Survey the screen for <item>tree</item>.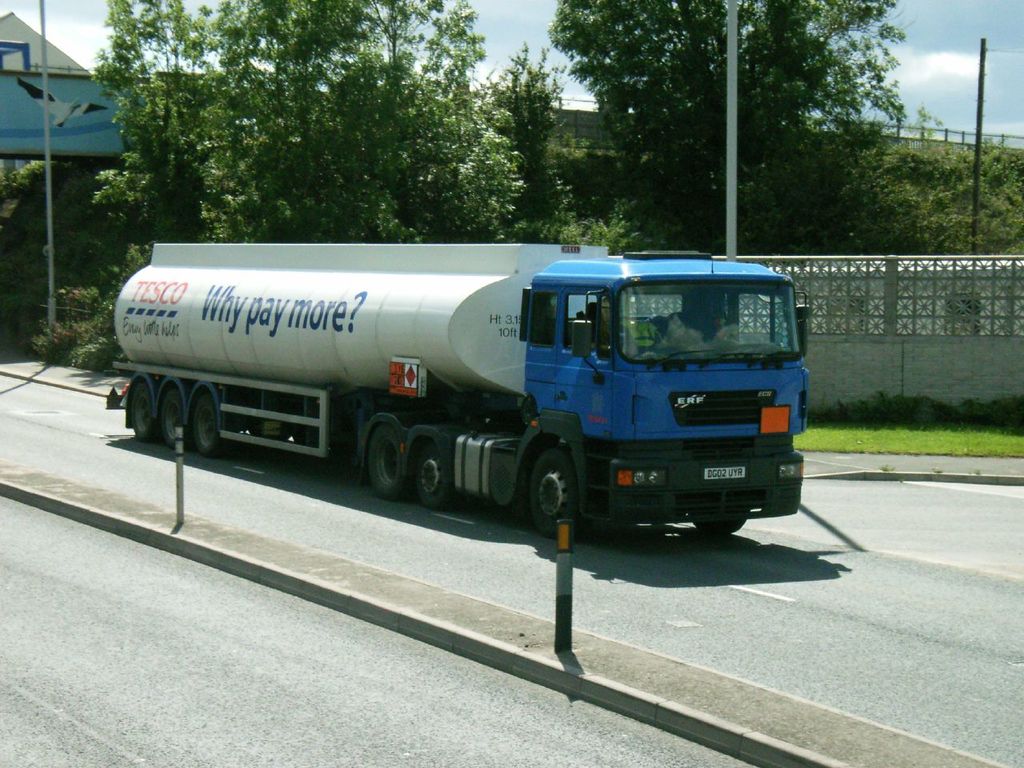
Survey found: 2,154,151,246.
